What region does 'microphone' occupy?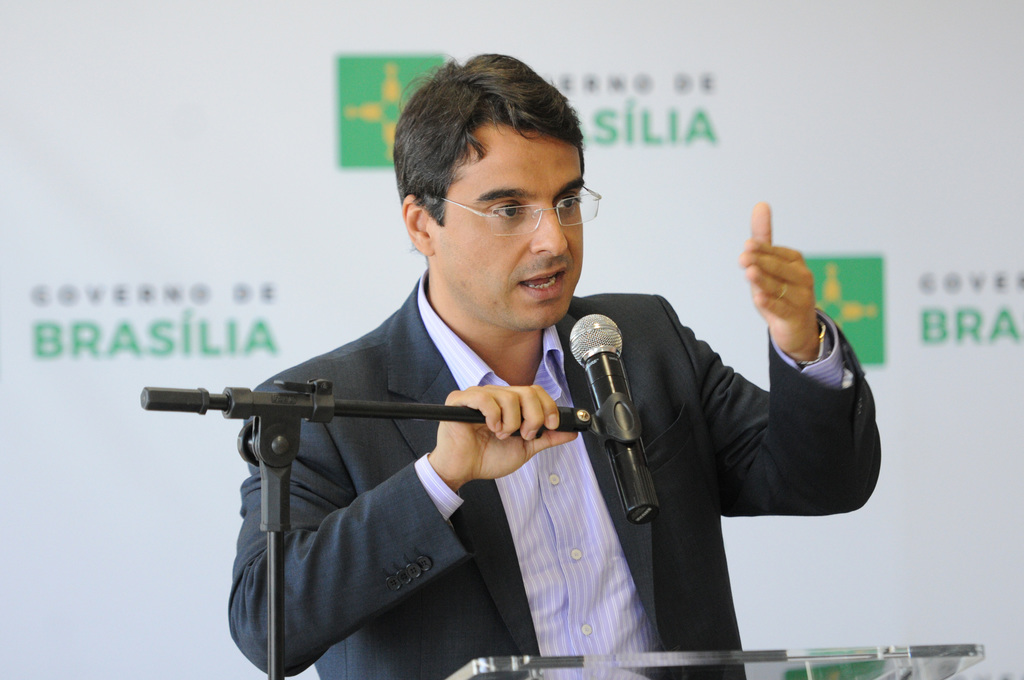
(left=560, top=313, right=719, bottom=517).
